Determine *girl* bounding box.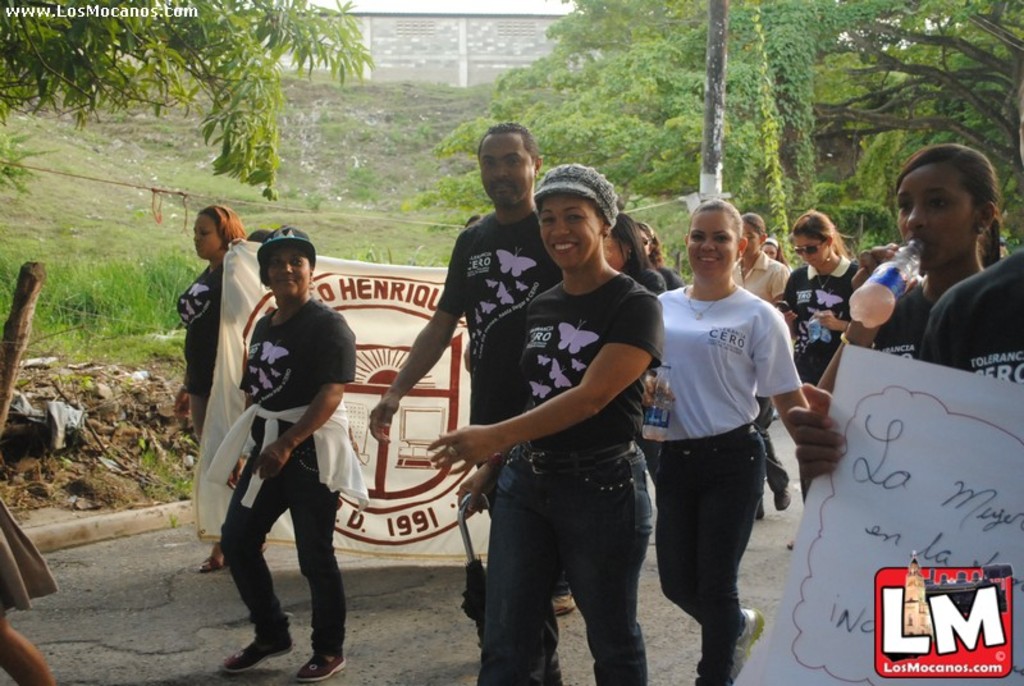
Determined: {"left": 733, "top": 212, "right": 790, "bottom": 522}.
